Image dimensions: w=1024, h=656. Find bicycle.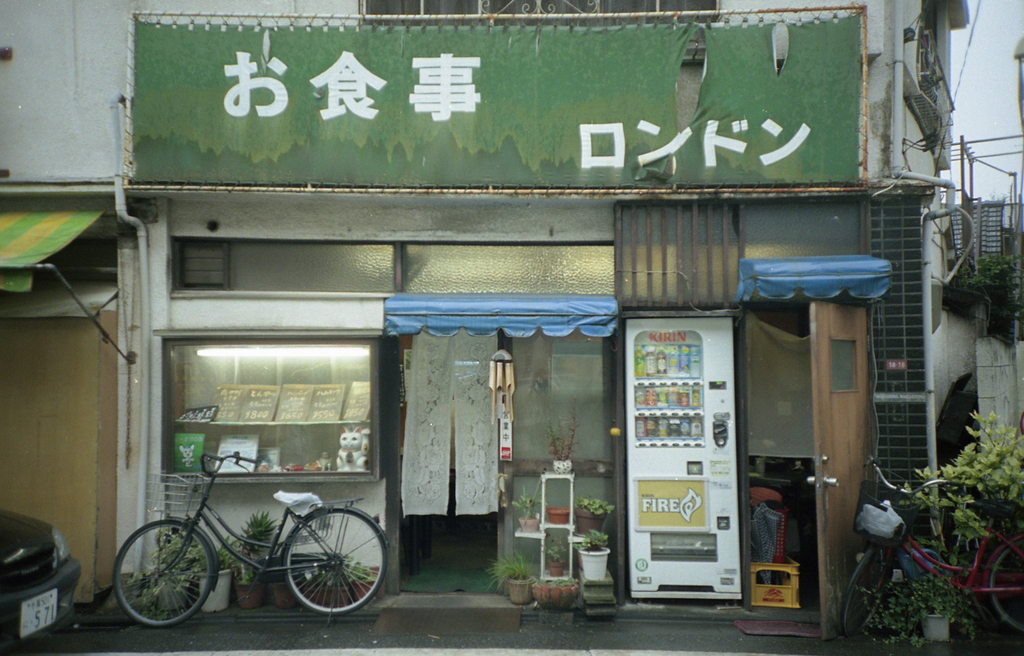
842 452 1023 640.
